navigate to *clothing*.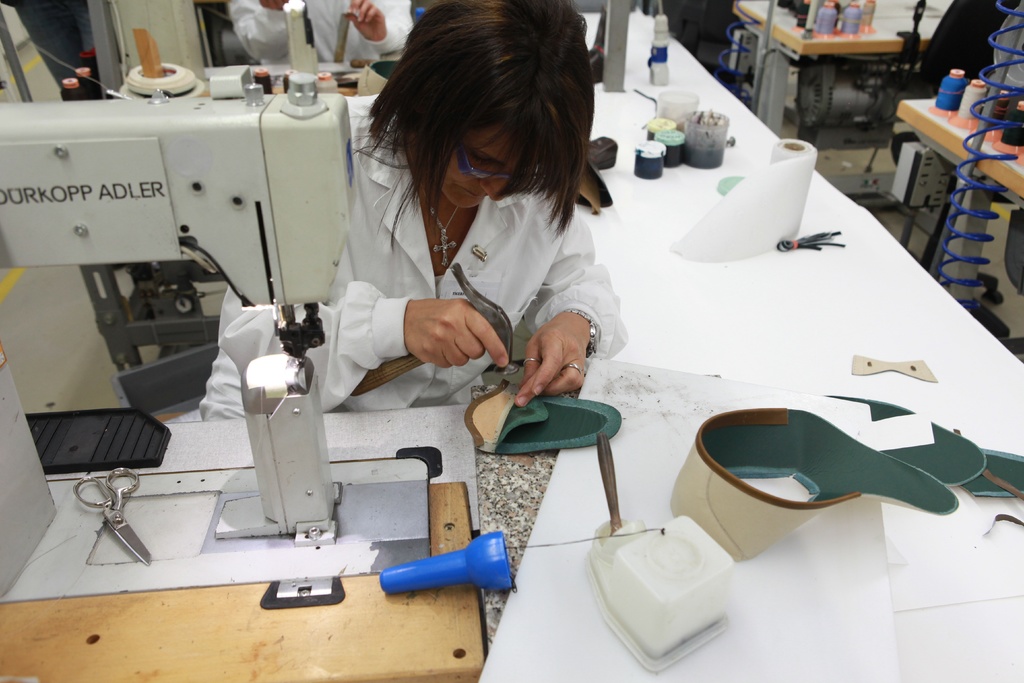
Navigation target: [left=226, top=0, right=416, bottom=62].
